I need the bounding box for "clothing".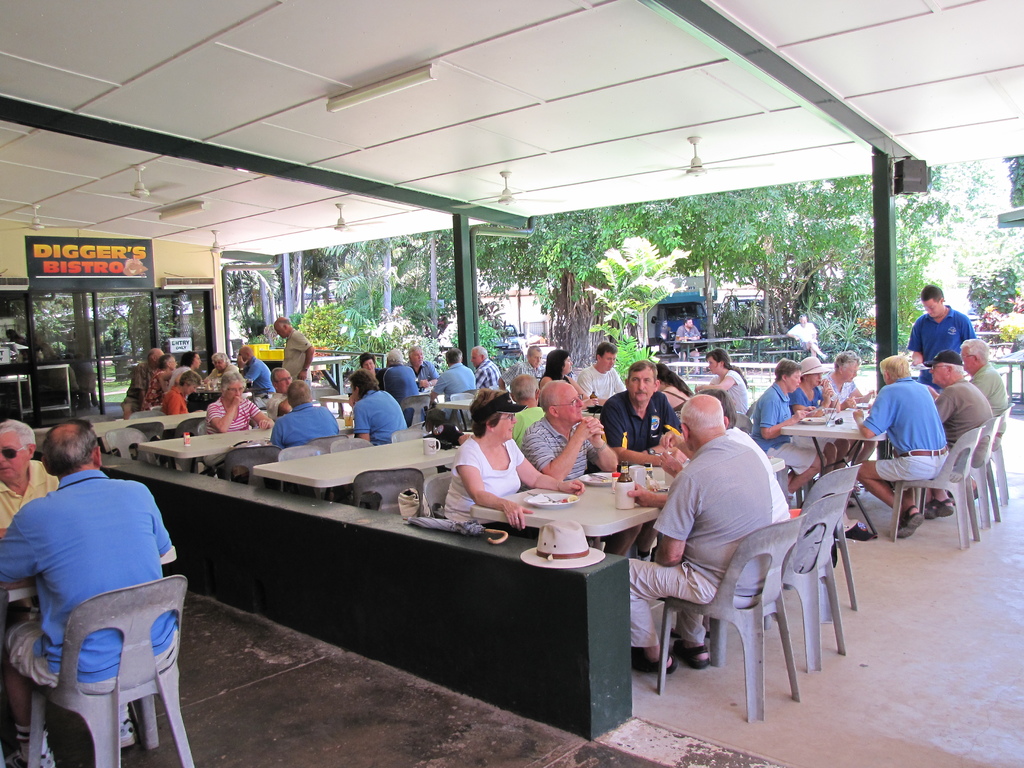
Here it is: 938/380/989/464.
